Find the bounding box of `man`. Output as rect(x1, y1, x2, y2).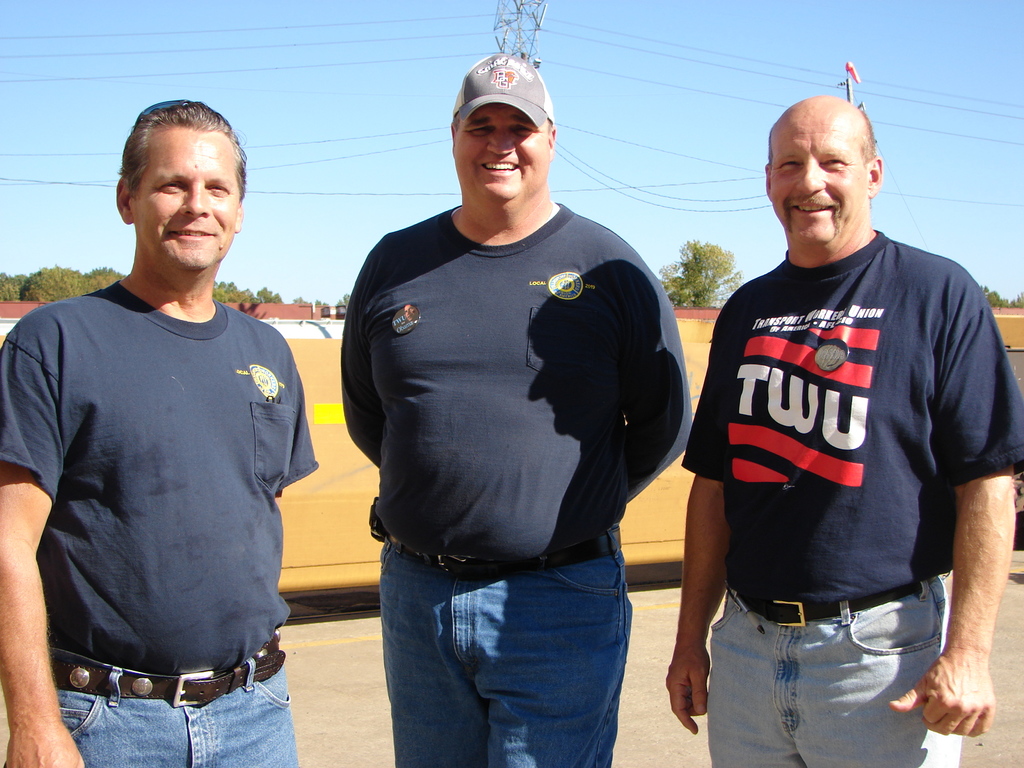
rect(6, 97, 320, 763).
